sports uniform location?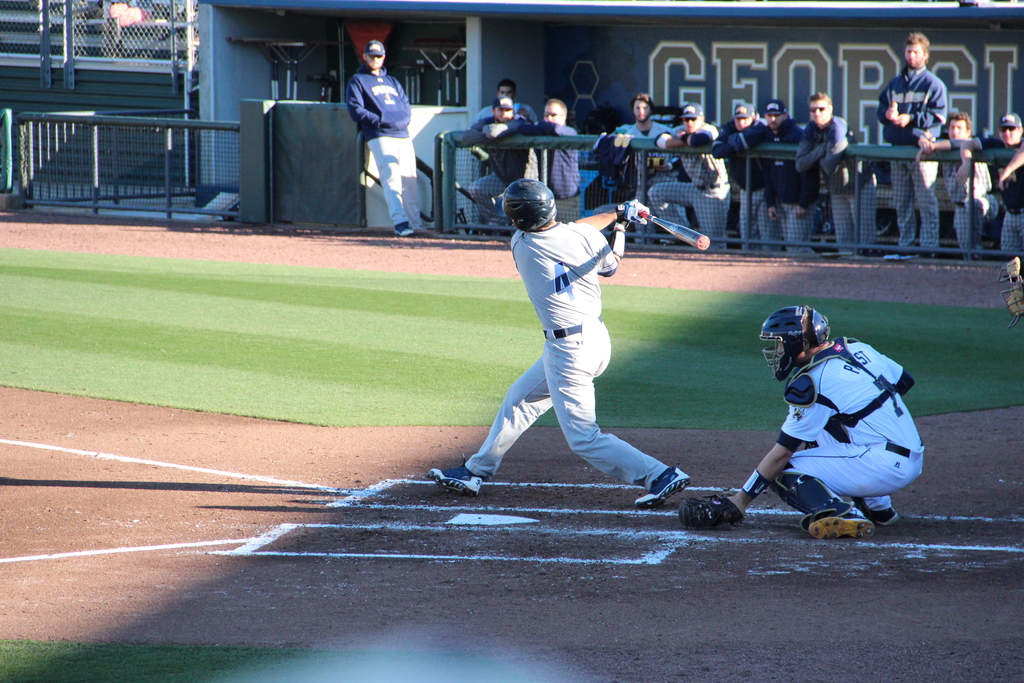
[884,66,945,264]
